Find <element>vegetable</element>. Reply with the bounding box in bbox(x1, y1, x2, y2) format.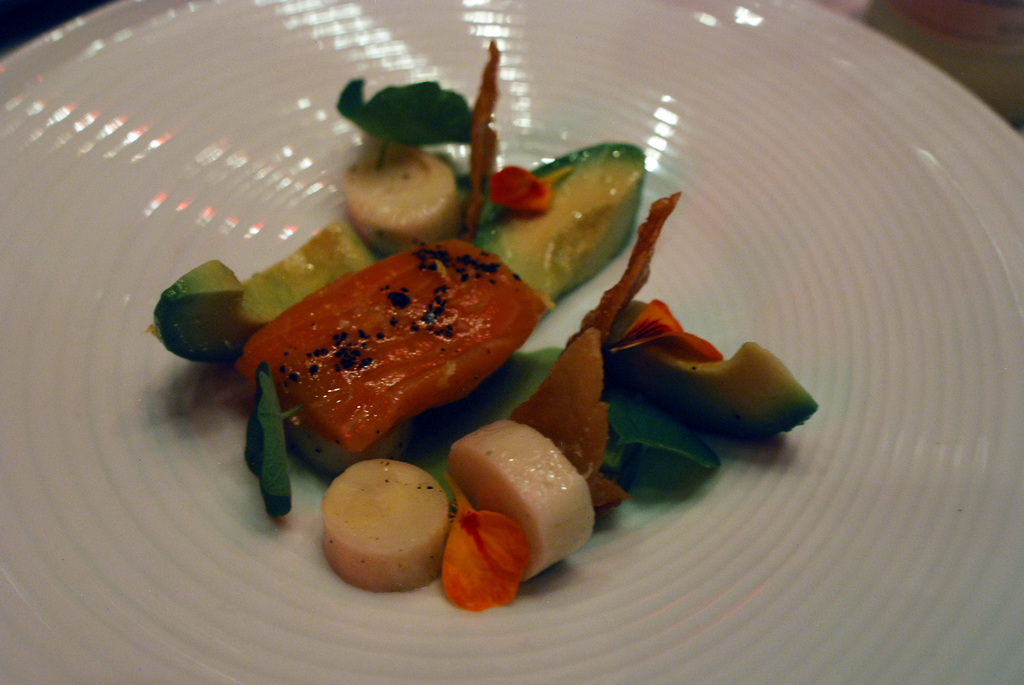
bbox(398, 353, 548, 508).
